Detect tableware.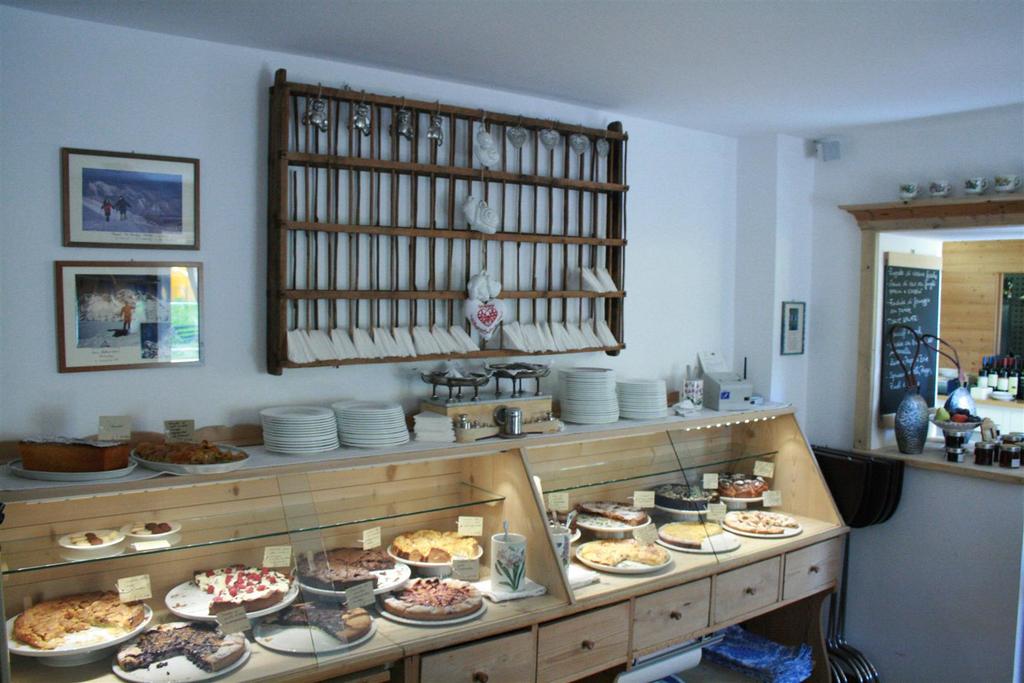
Detected at crop(572, 535, 673, 573).
